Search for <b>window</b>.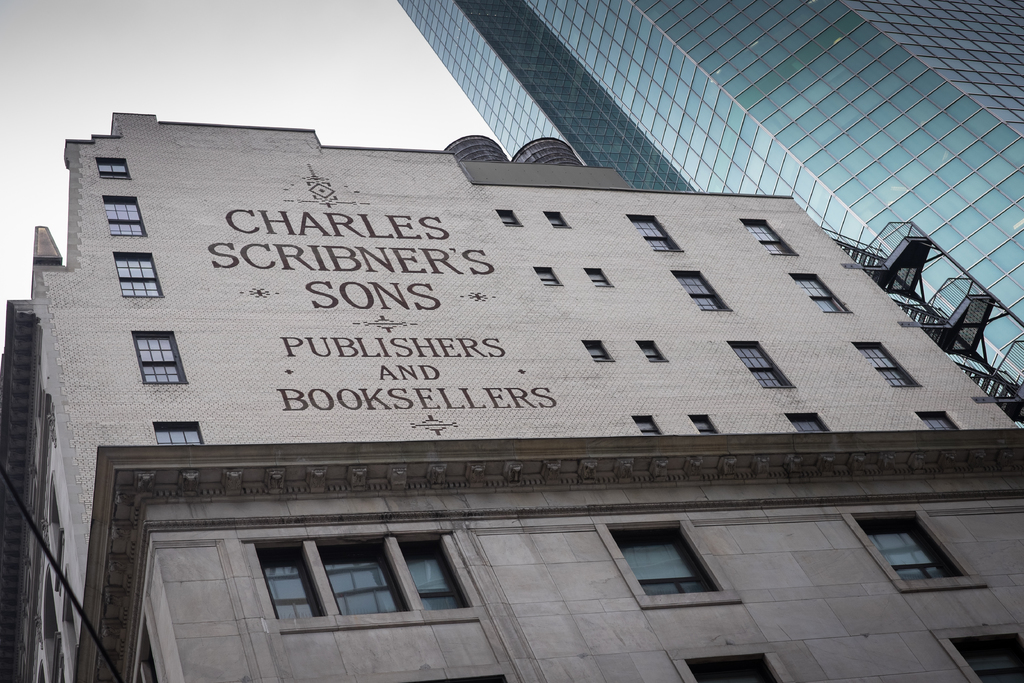
Found at crop(794, 274, 851, 311).
